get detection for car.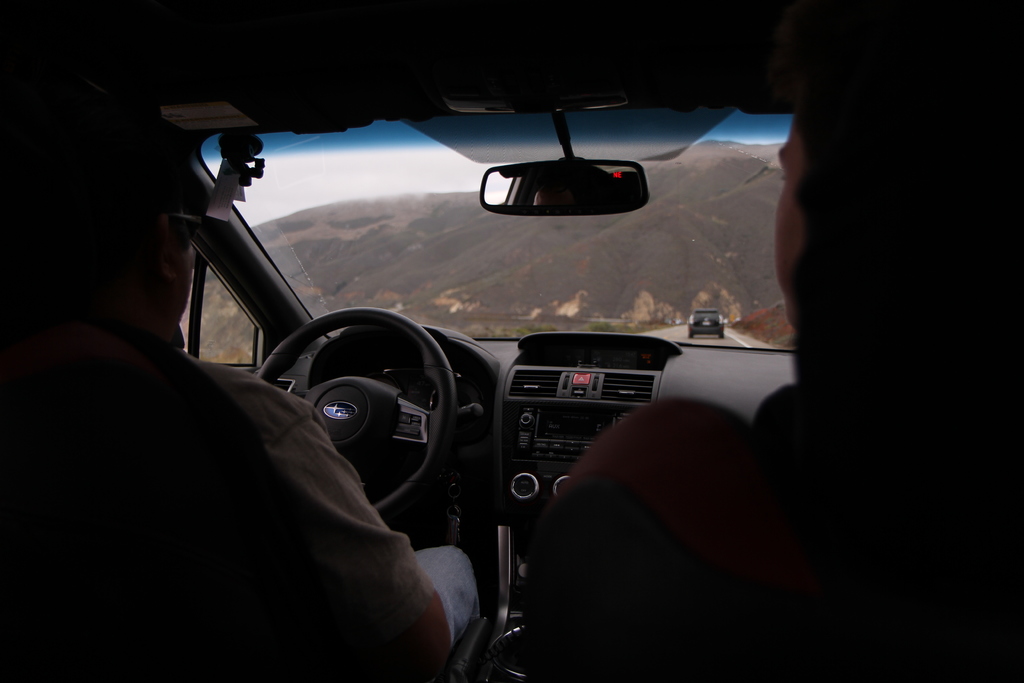
Detection: crop(682, 308, 728, 337).
